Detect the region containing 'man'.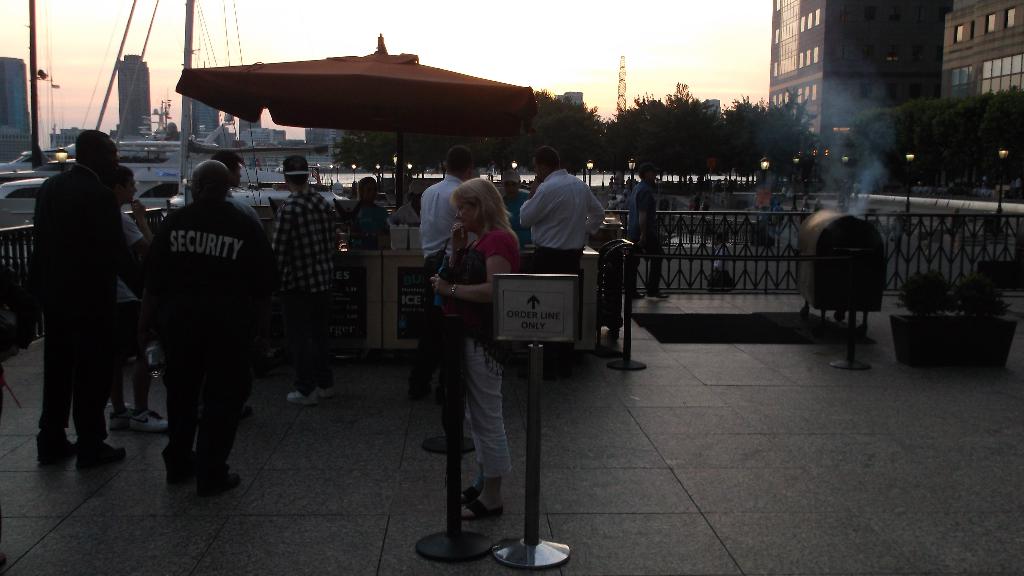
116/118/276/495.
